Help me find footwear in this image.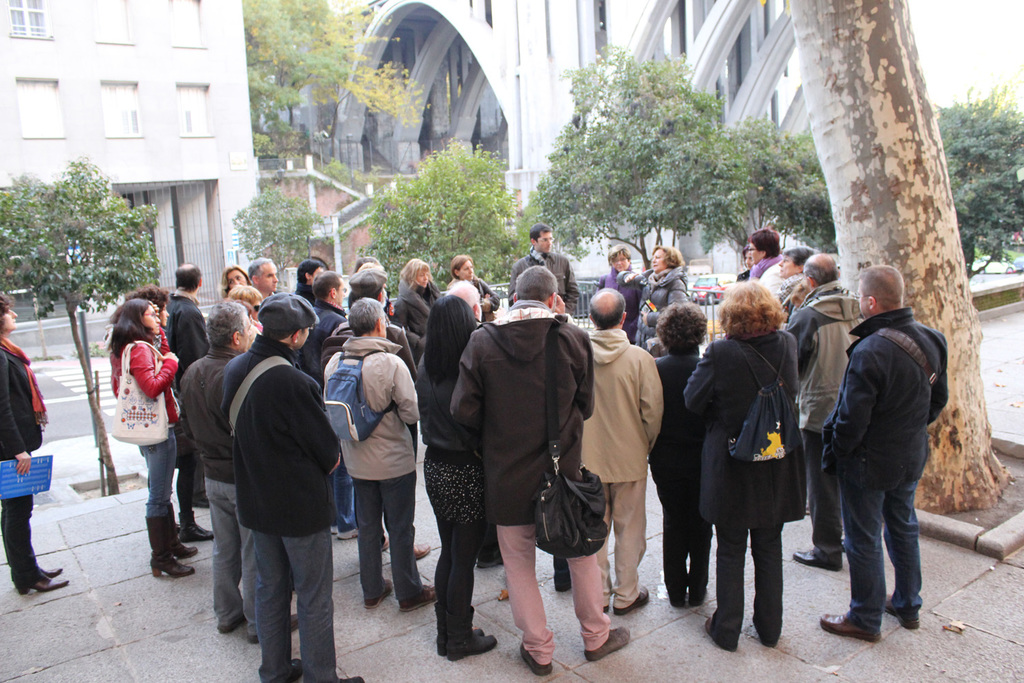
Found it: <box>379,535,393,546</box>.
